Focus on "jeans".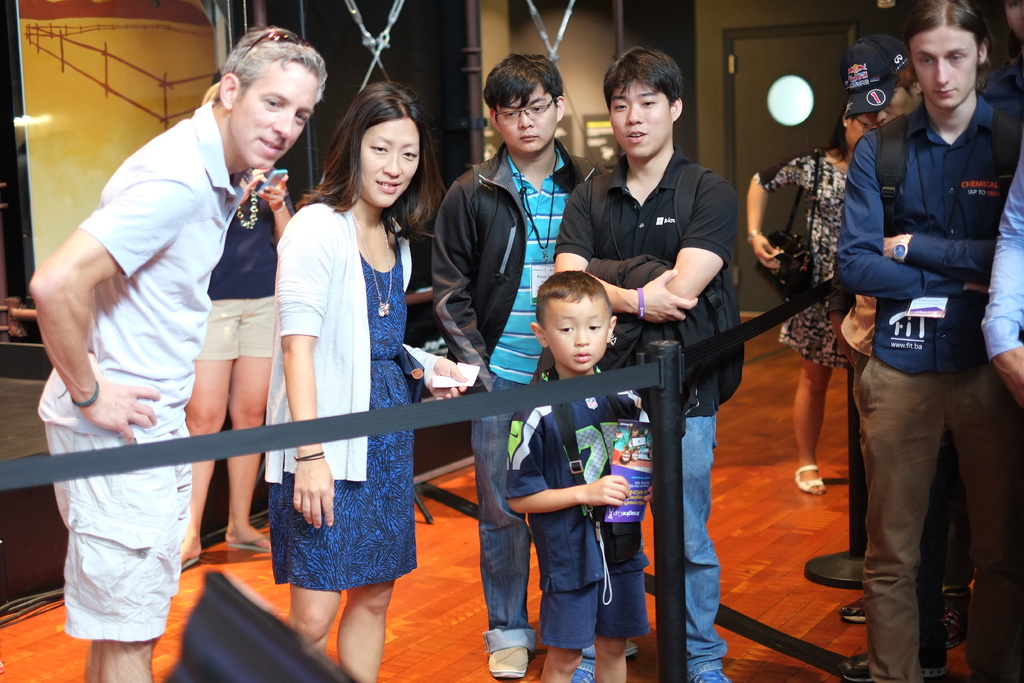
Focused at [193,300,276,363].
